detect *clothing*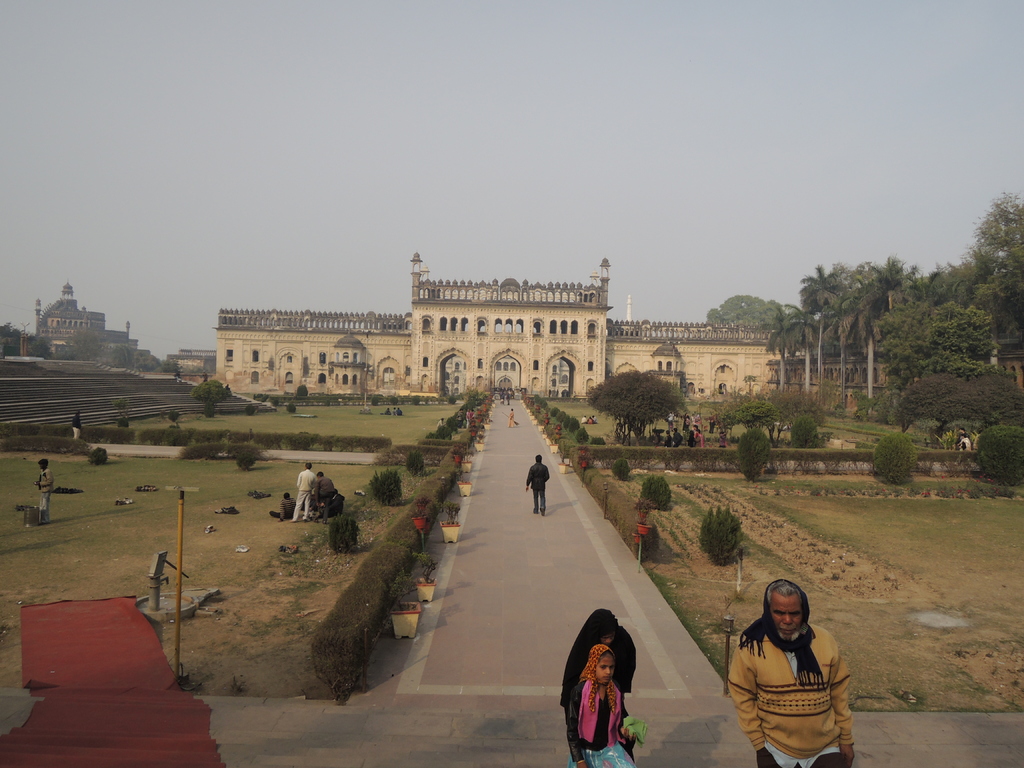
[565, 680, 636, 767]
